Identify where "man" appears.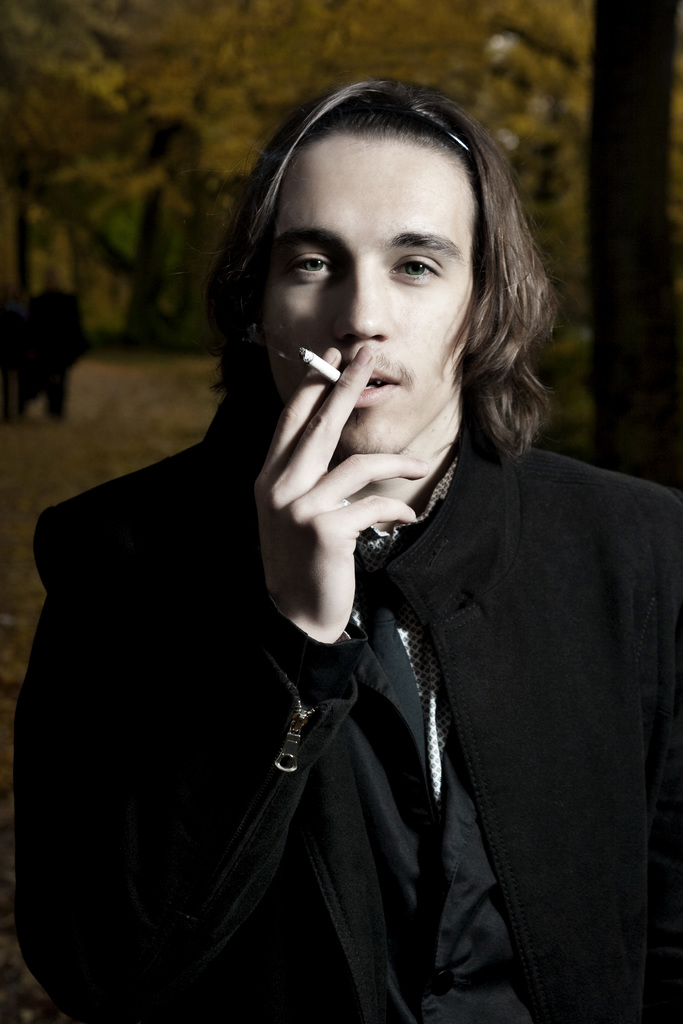
Appears at x1=30, y1=54, x2=680, y2=1023.
